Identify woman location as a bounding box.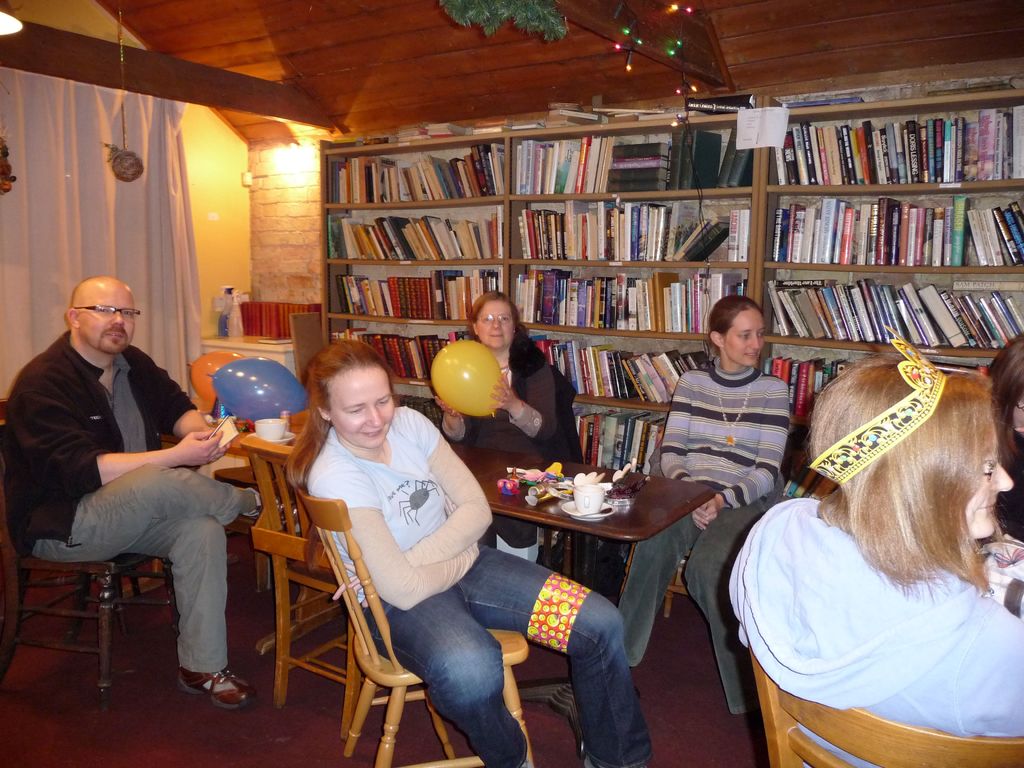
[x1=280, y1=333, x2=660, y2=767].
